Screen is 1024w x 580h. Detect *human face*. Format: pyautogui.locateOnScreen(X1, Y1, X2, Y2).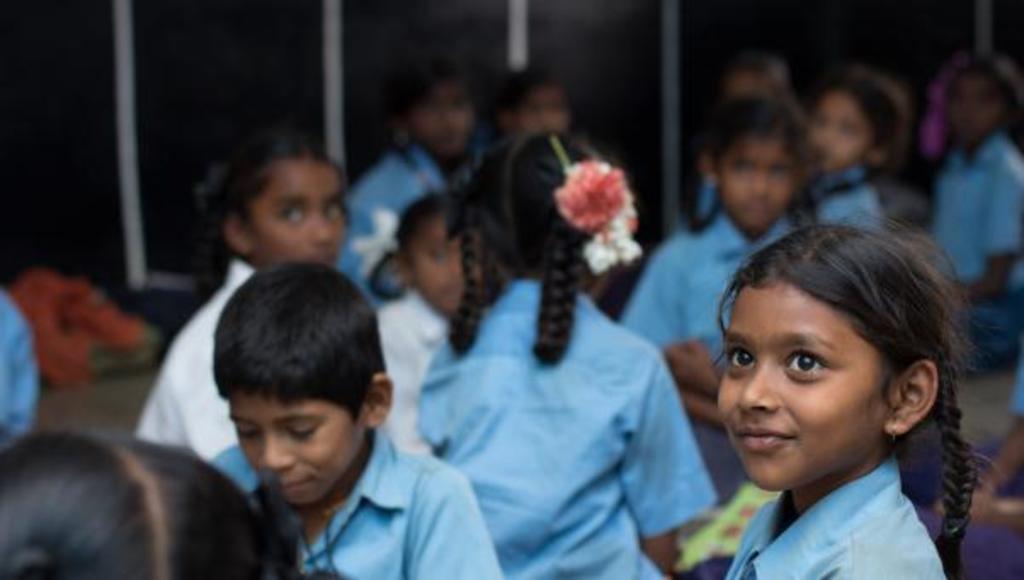
pyautogui.locateOnScreen(720, 134, 796, 235).
